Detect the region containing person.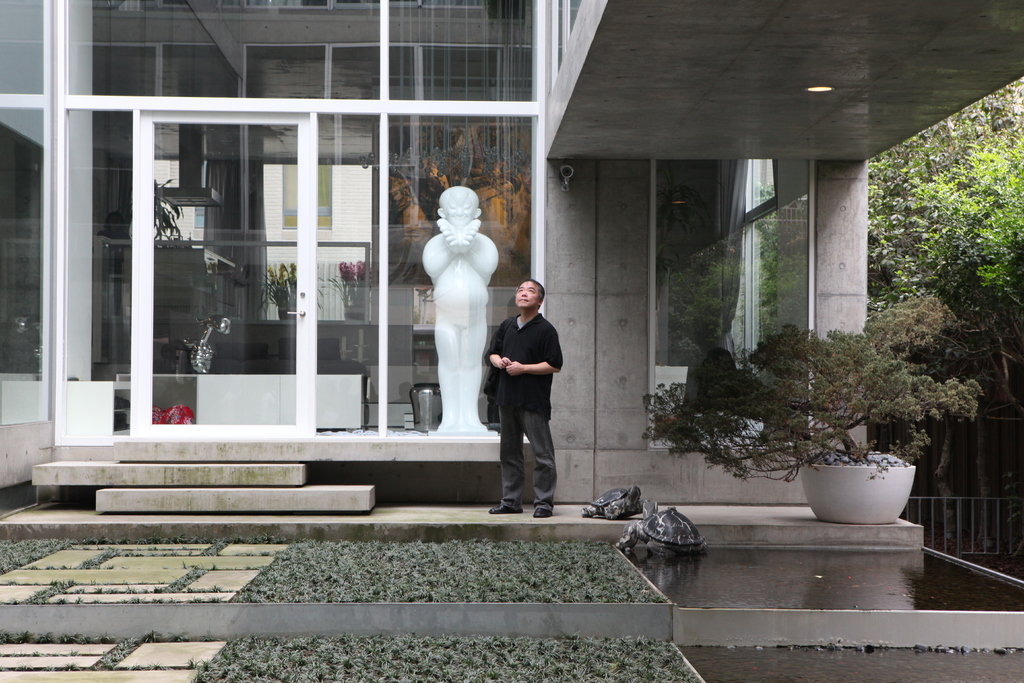
rect(487, 258, 568, 523).
